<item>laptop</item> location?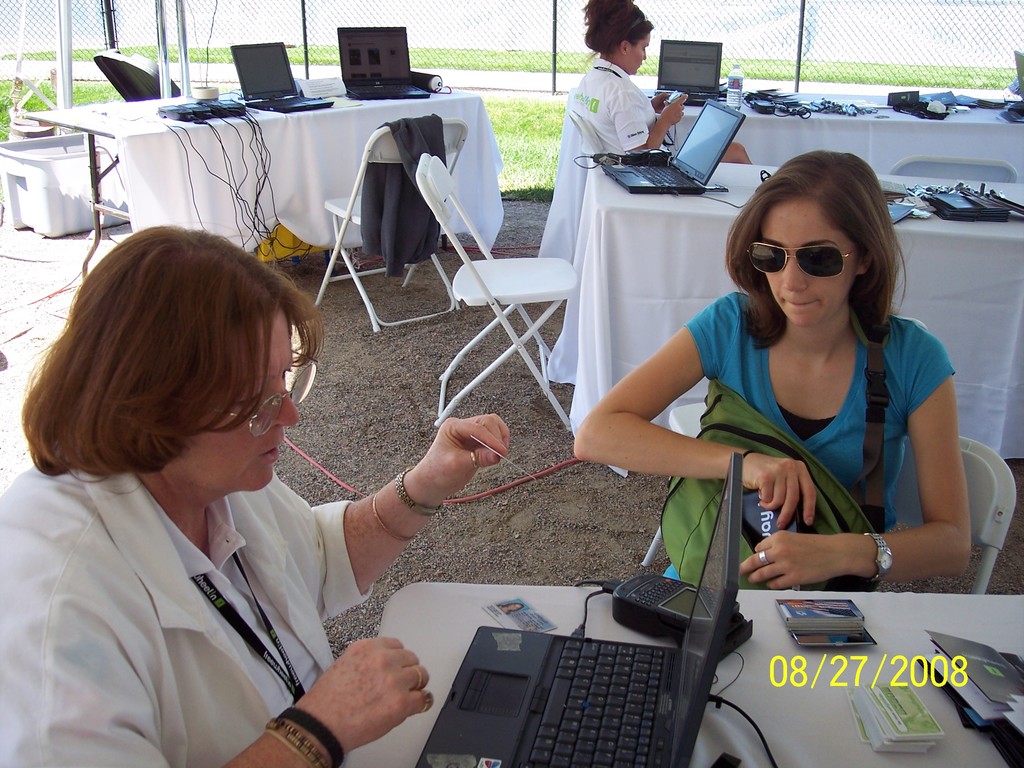
{"left": 650, "top": 38, "right": 722, "bottom": 105}
